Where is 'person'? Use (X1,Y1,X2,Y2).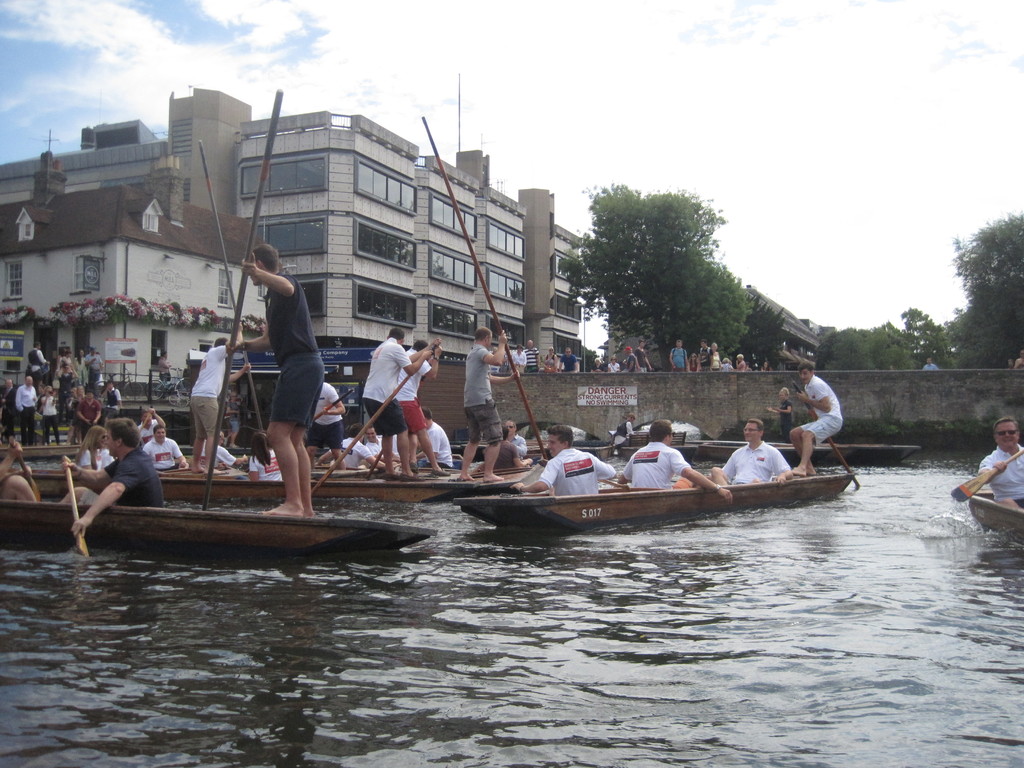
(614,412,636,448).
